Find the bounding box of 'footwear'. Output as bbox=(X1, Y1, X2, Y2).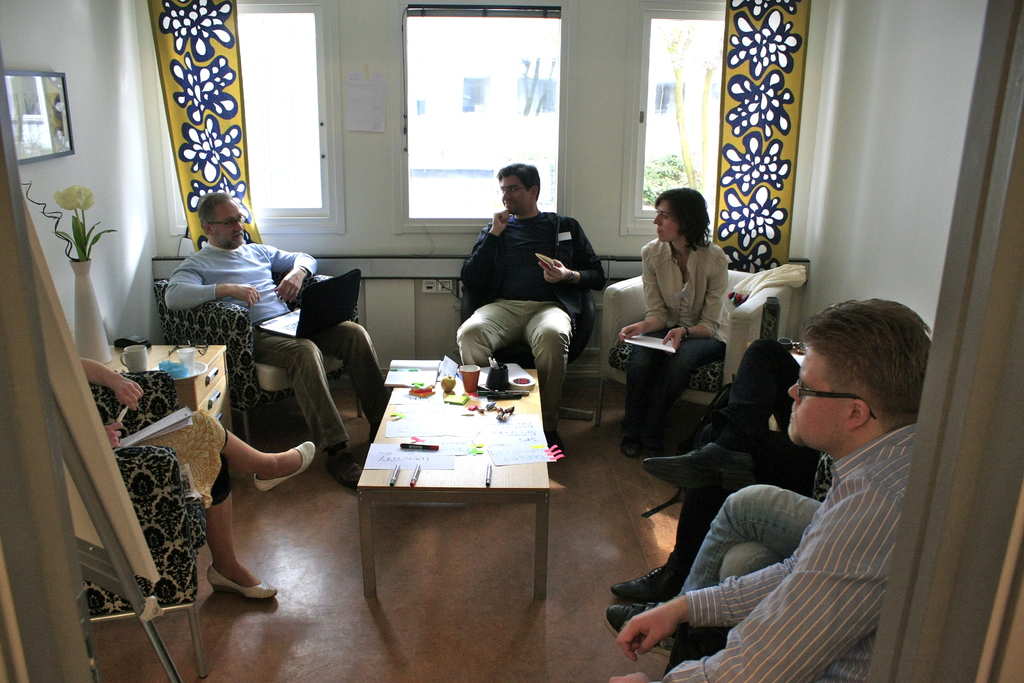
bbox=(641, 441, 753, 491).
